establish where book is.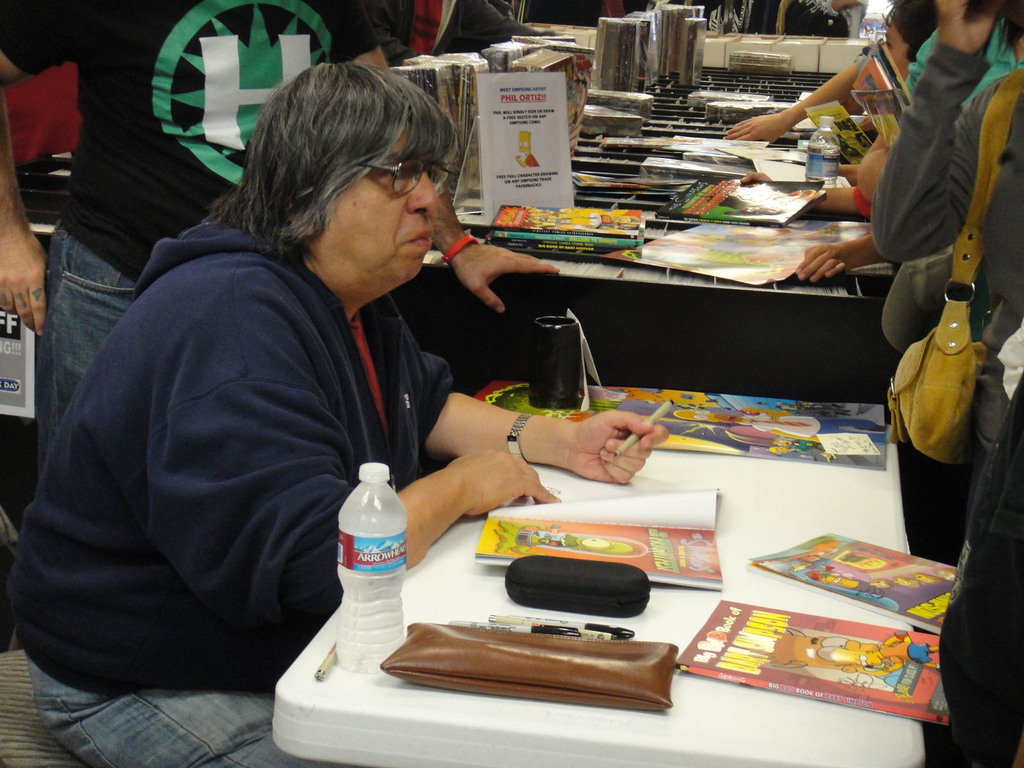
Established at (493, 198, 657, 266).
